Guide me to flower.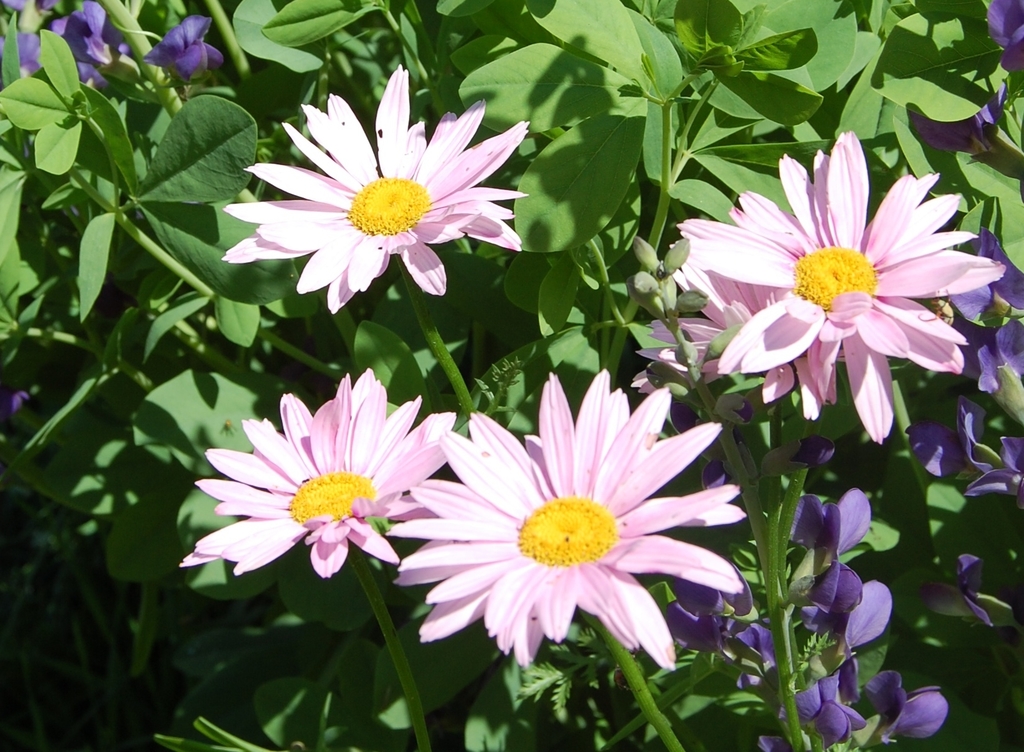
Guidance: x1=632 y1=199 x2=847 y2=425.
